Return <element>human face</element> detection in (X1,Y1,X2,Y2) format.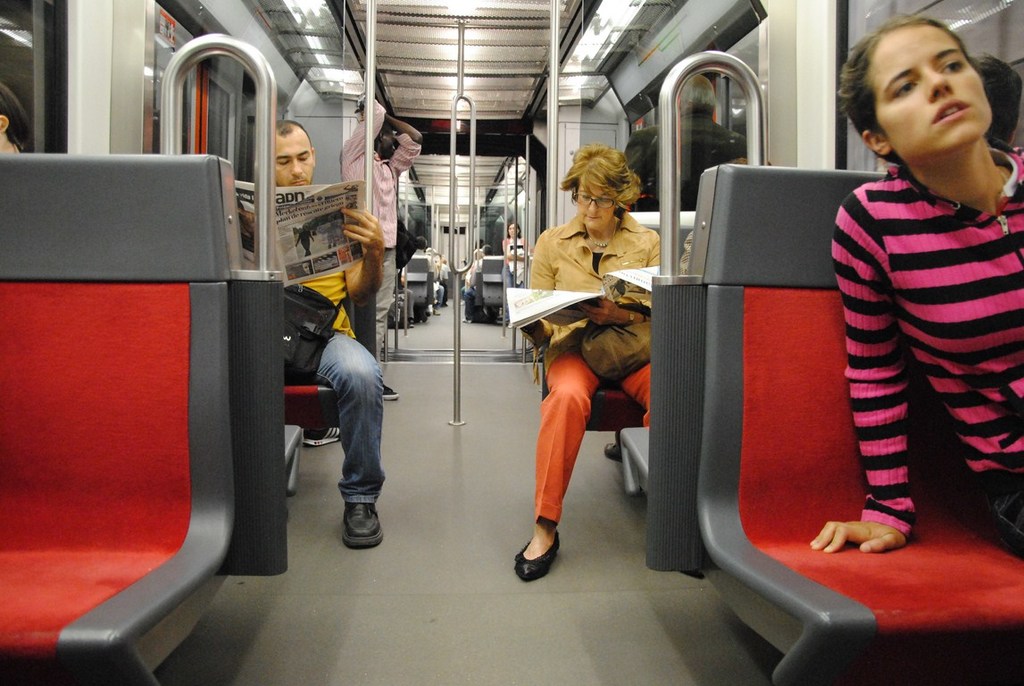
(865,19,991,157).
